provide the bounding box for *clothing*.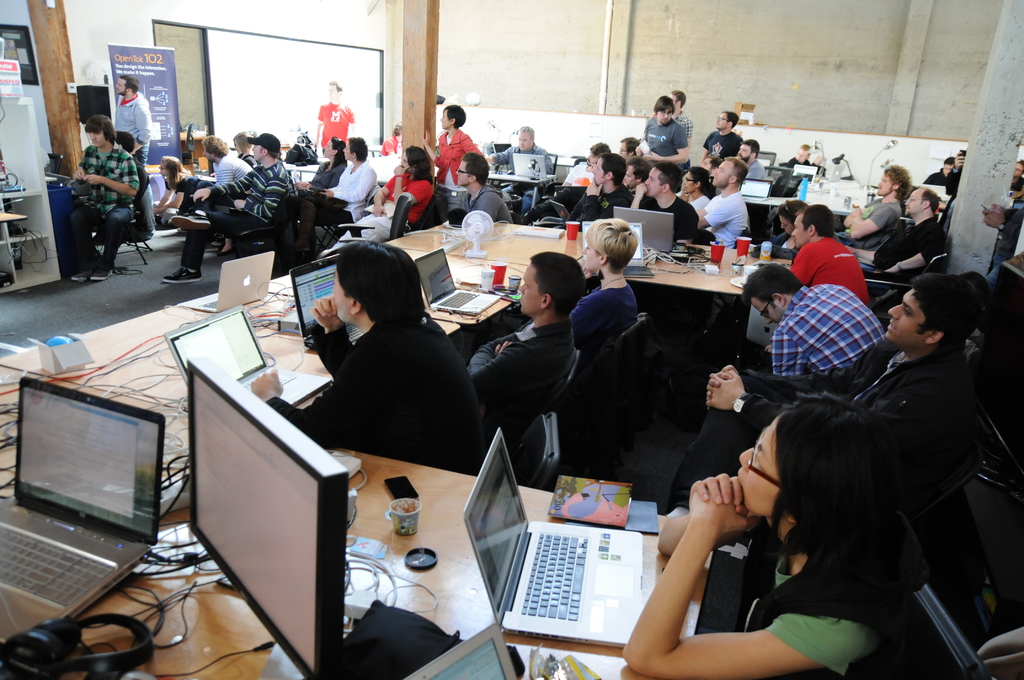
crop(565, 158, 596, 185).
